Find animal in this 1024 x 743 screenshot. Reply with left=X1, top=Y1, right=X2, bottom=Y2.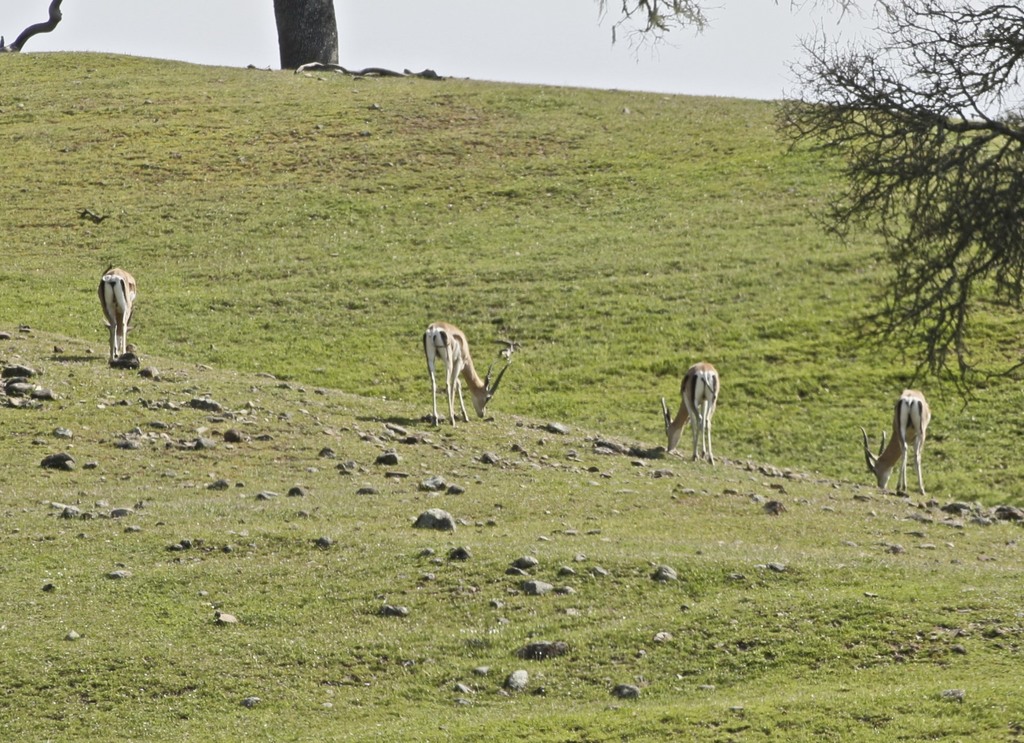
left=95, top=261, right=138, bottom=364.
